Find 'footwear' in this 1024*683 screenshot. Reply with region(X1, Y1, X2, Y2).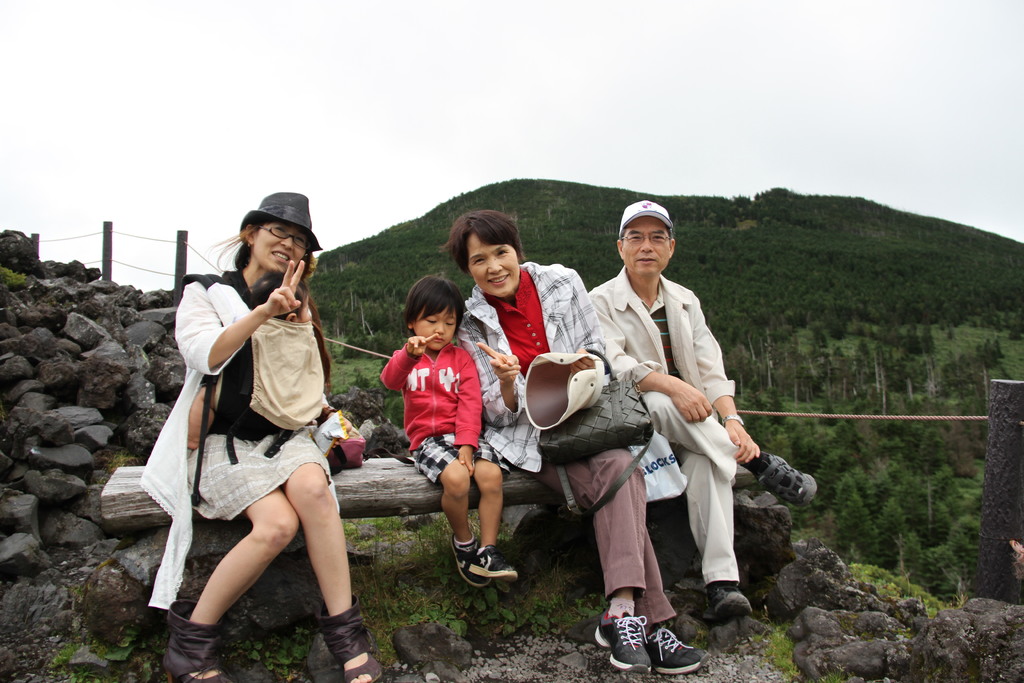
region(154, 607, 229, 682).
